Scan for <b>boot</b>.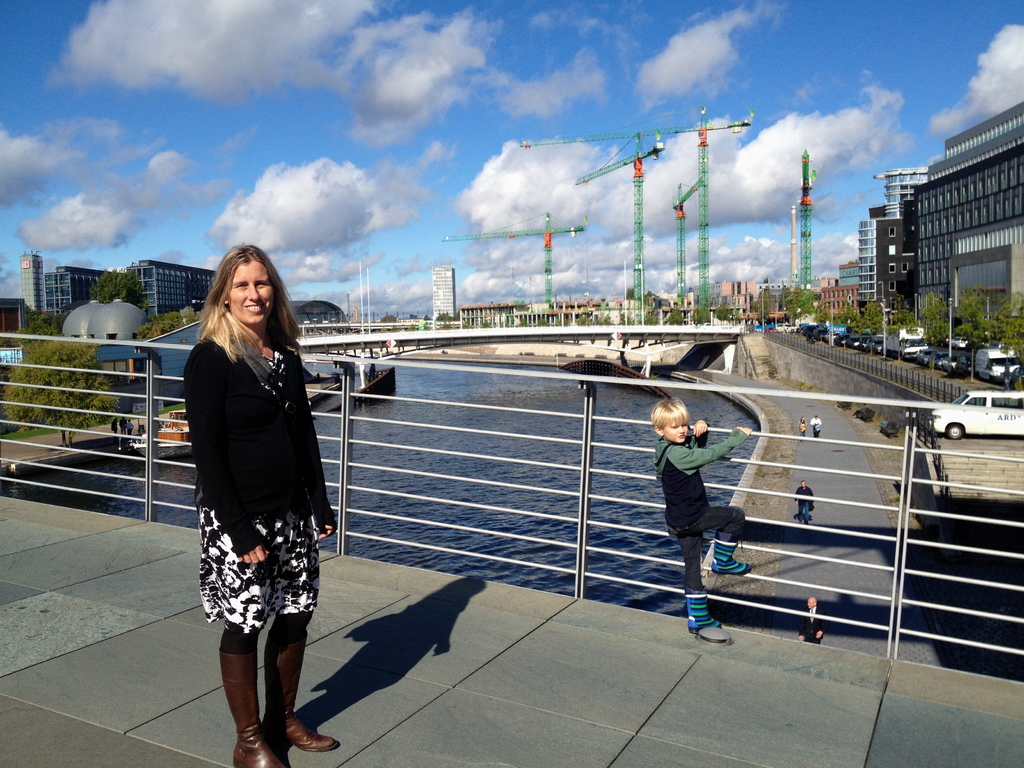
Scan result: <region>221, 624, 275, 767</region>.
